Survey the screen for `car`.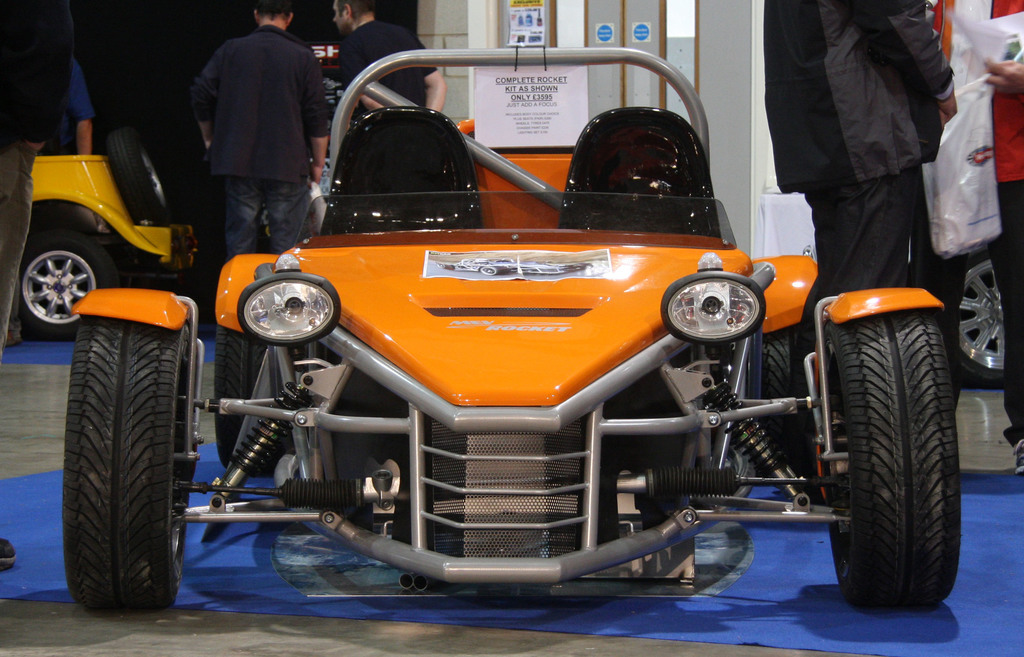
Survey found: locate(63, 45, 962, 612).
